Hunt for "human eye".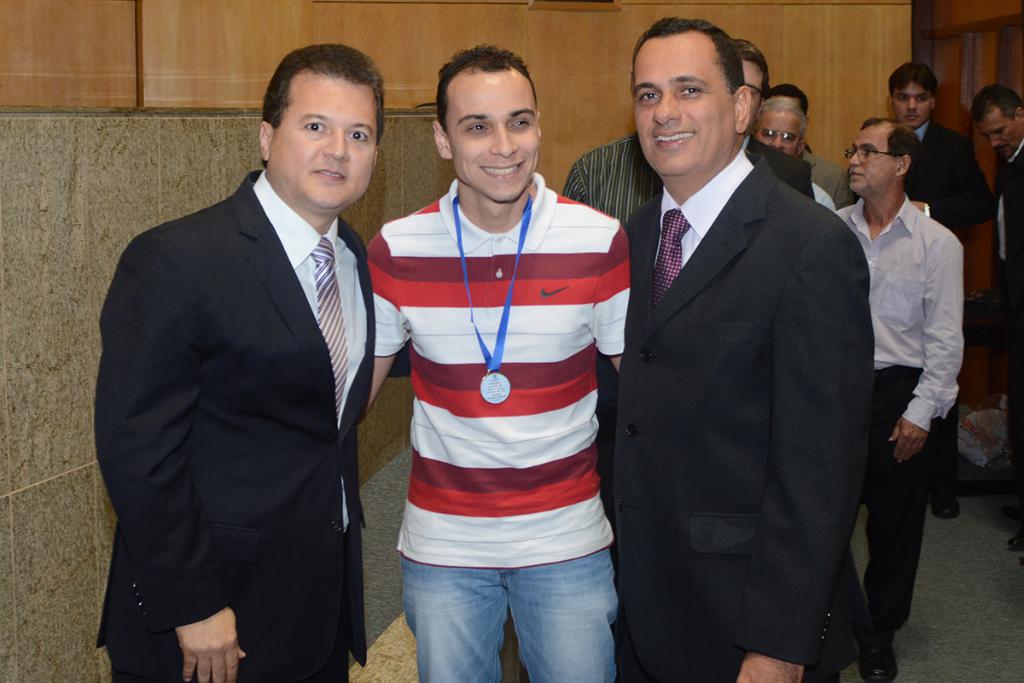
Hunted down at box=[864, 148, 873, 155].
